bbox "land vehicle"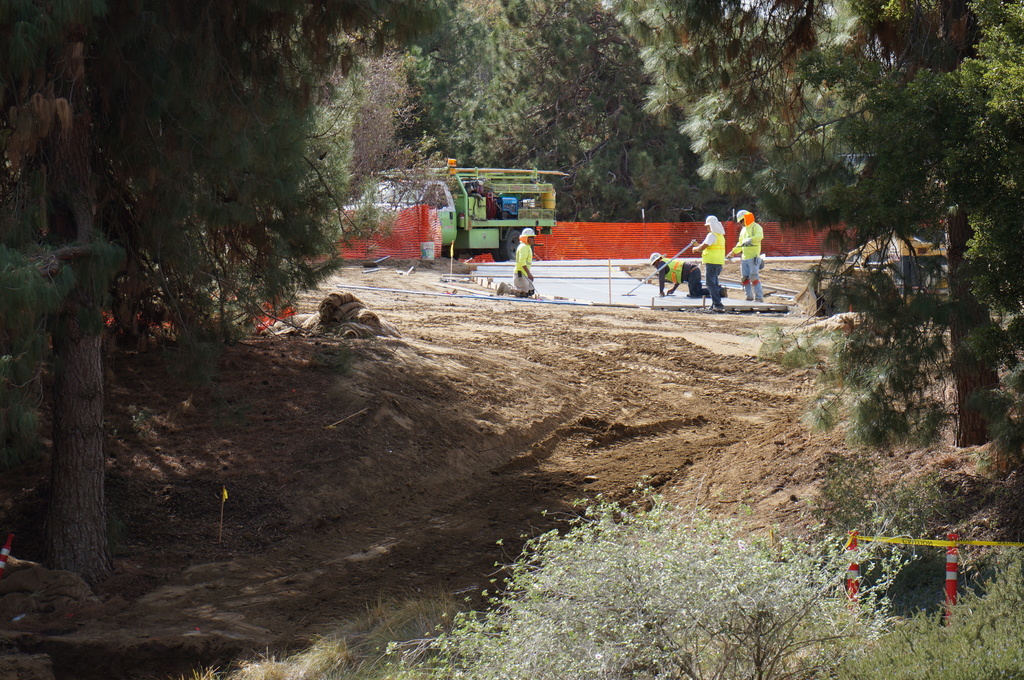
x1=349 y1=169 x2=557 y2=260
